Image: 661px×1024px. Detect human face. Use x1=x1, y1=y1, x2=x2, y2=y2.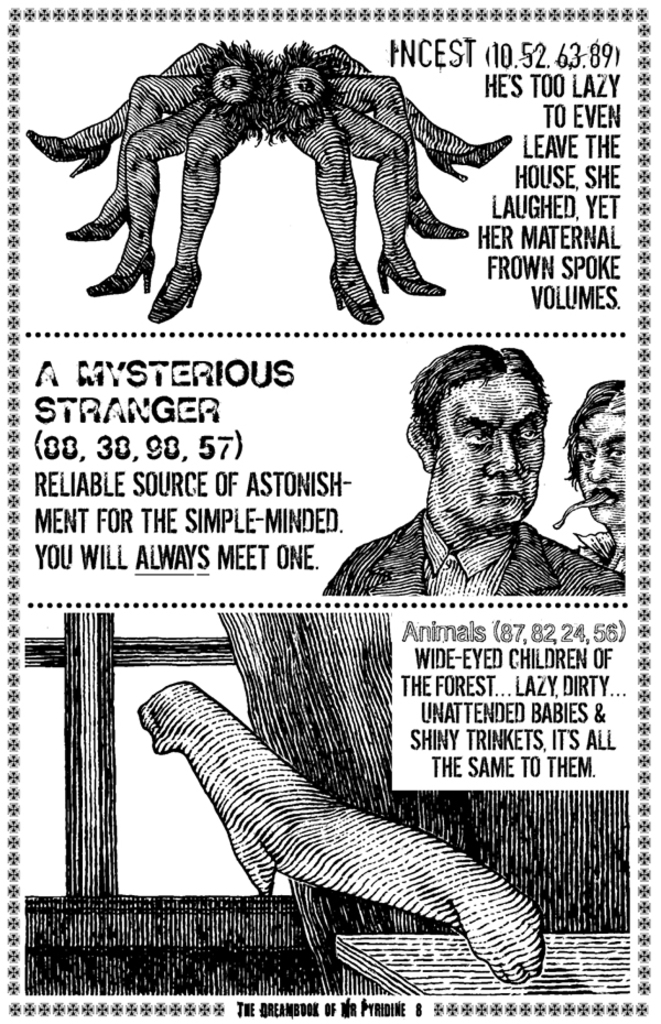
x1=443, y1=373, x2=535, y2=532.
